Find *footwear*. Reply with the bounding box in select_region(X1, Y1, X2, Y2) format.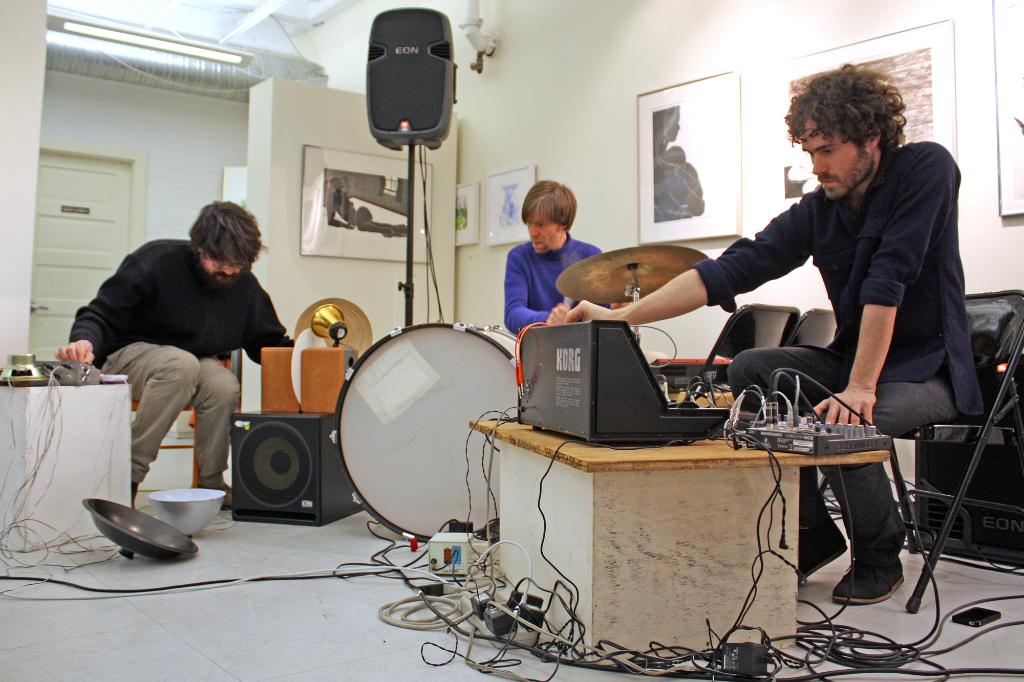
select_region(200, 477, 236, 507).
